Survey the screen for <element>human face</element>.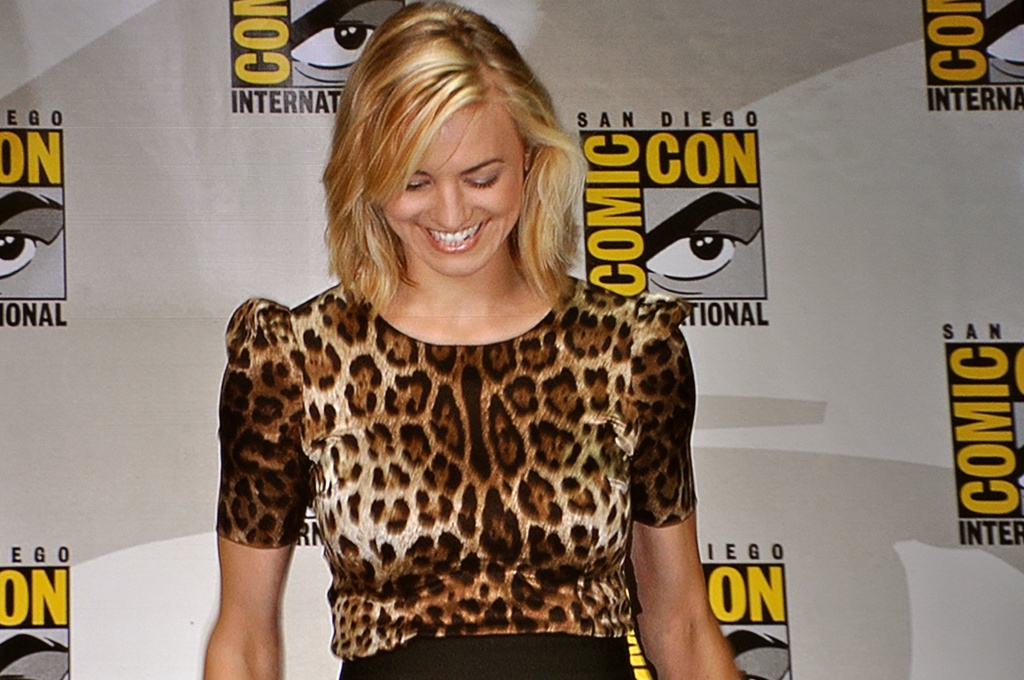
Survey found: locate(983, 0, 1023, 86).
